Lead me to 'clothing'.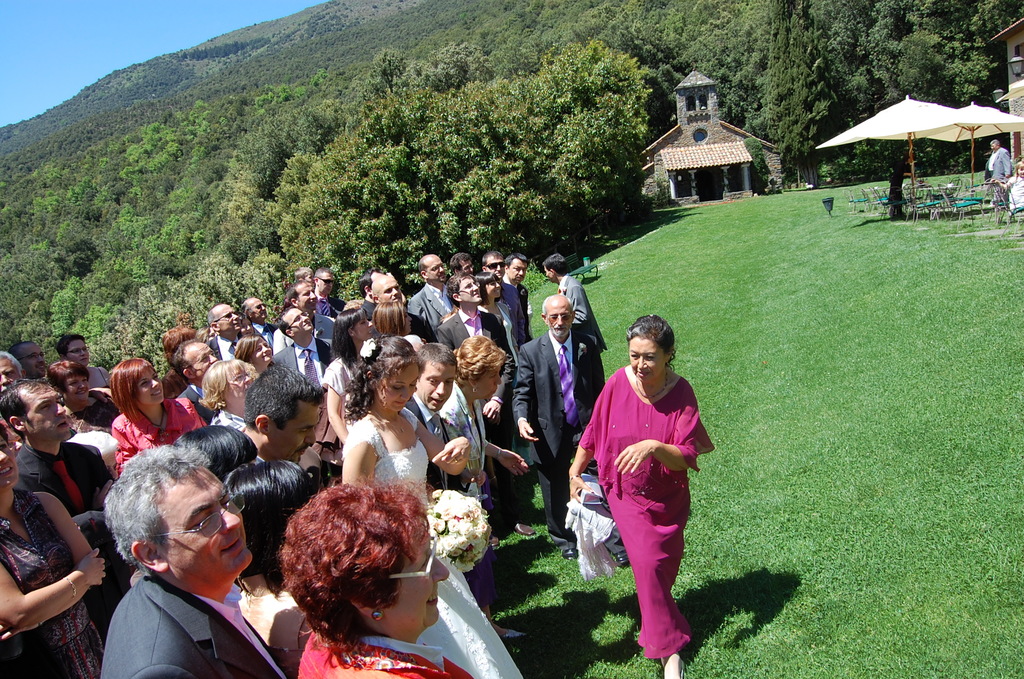
Lead to [x1=95, y1=573, x2=302, y2=678].
